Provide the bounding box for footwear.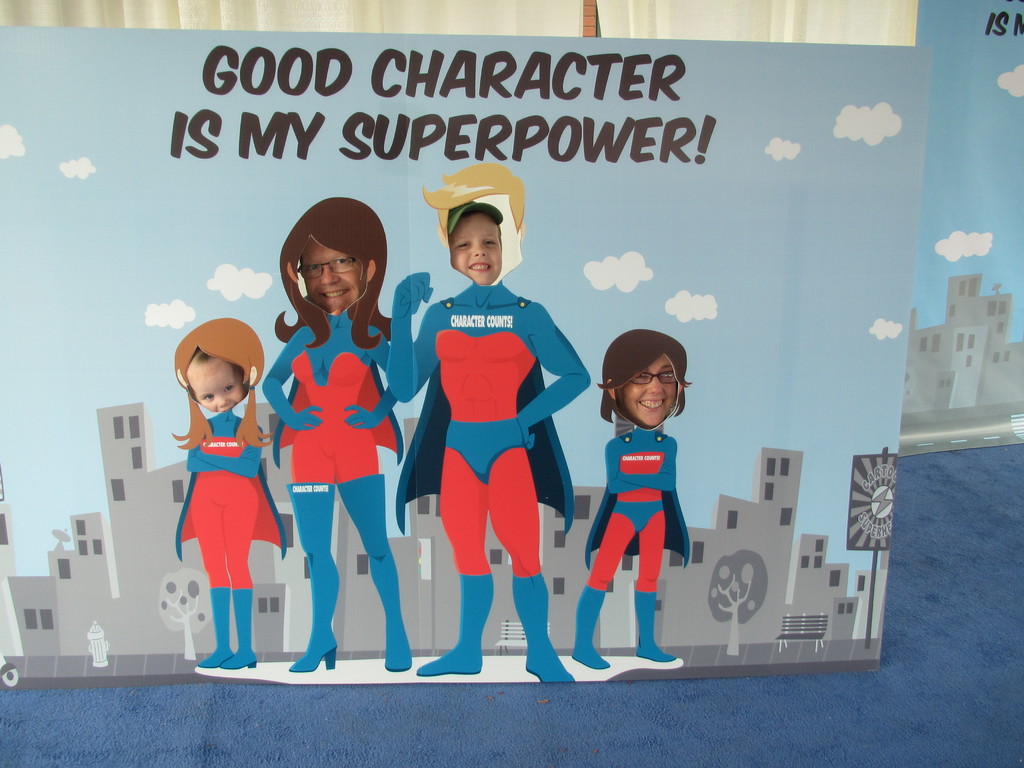
detection(509, 569, 573, 683).
